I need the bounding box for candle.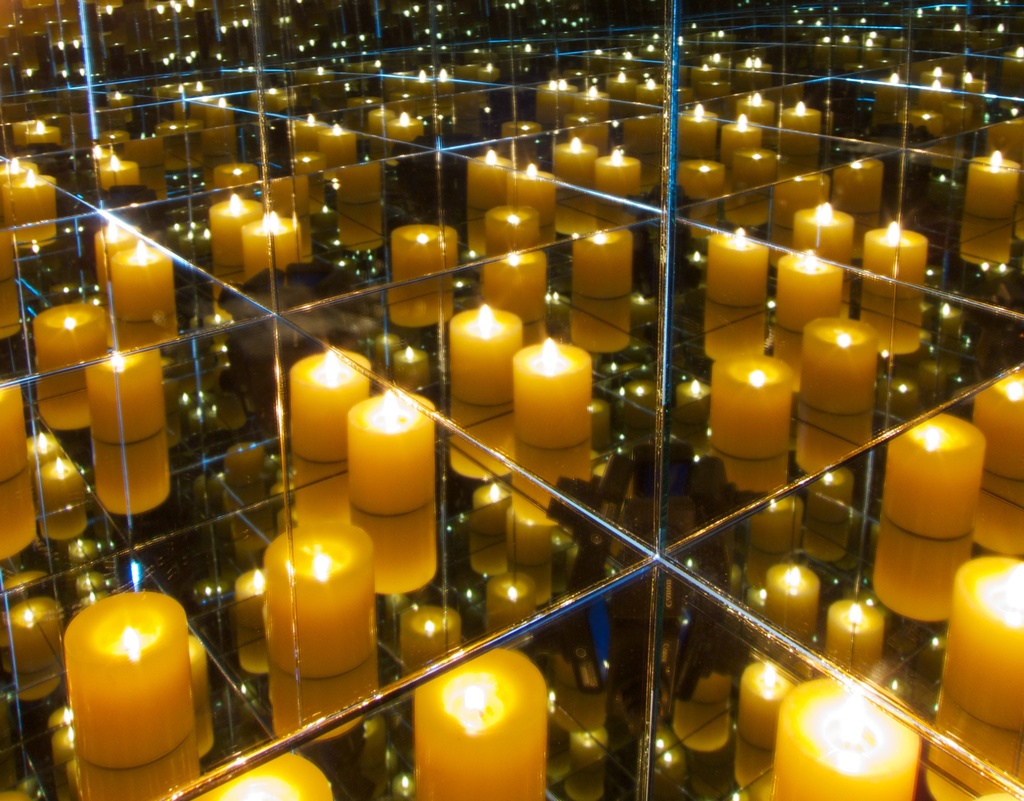
Here it is: (left=115, top=238, right=174, bottom=322).
